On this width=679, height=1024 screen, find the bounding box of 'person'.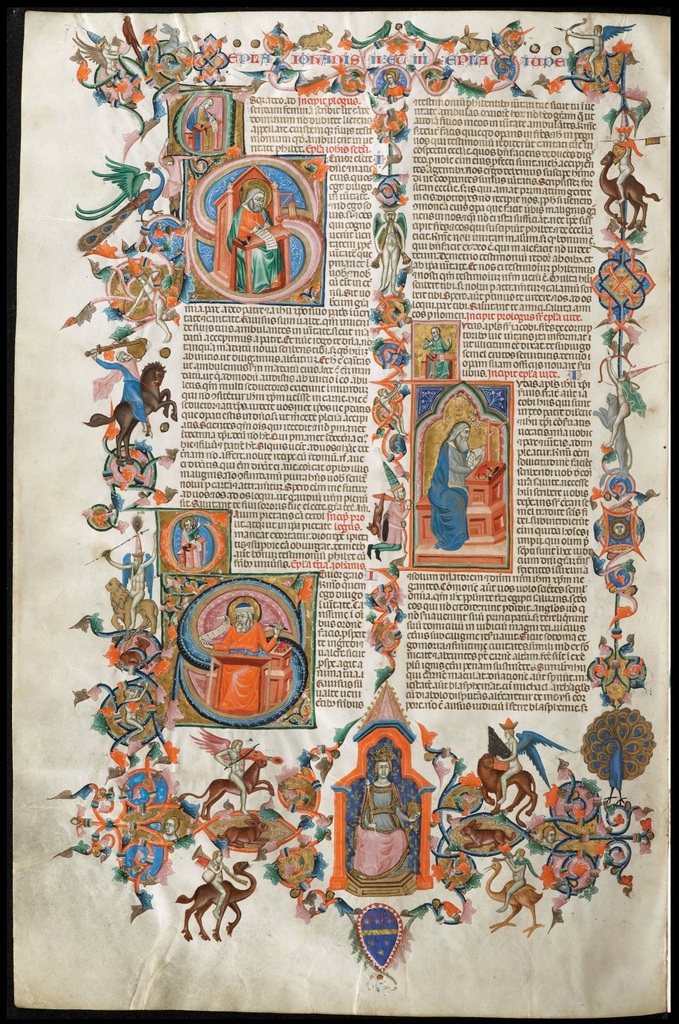
Bounding box: <bbox>349, 743, 423, 906</bbox>.
